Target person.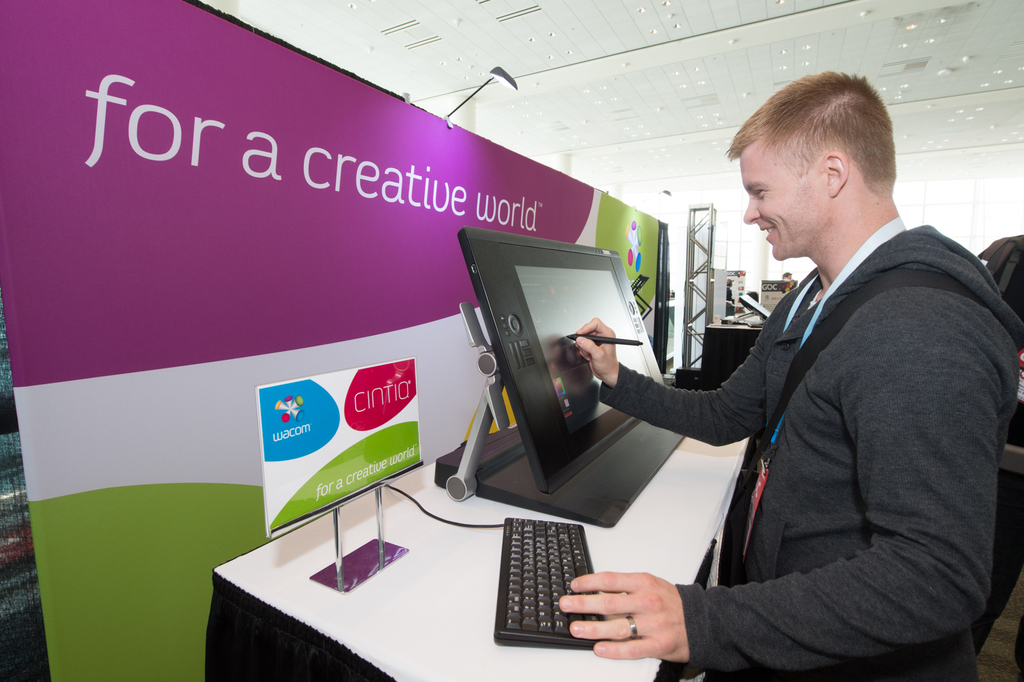
Target region: left=782, top=270, right=797, bottom=284.
